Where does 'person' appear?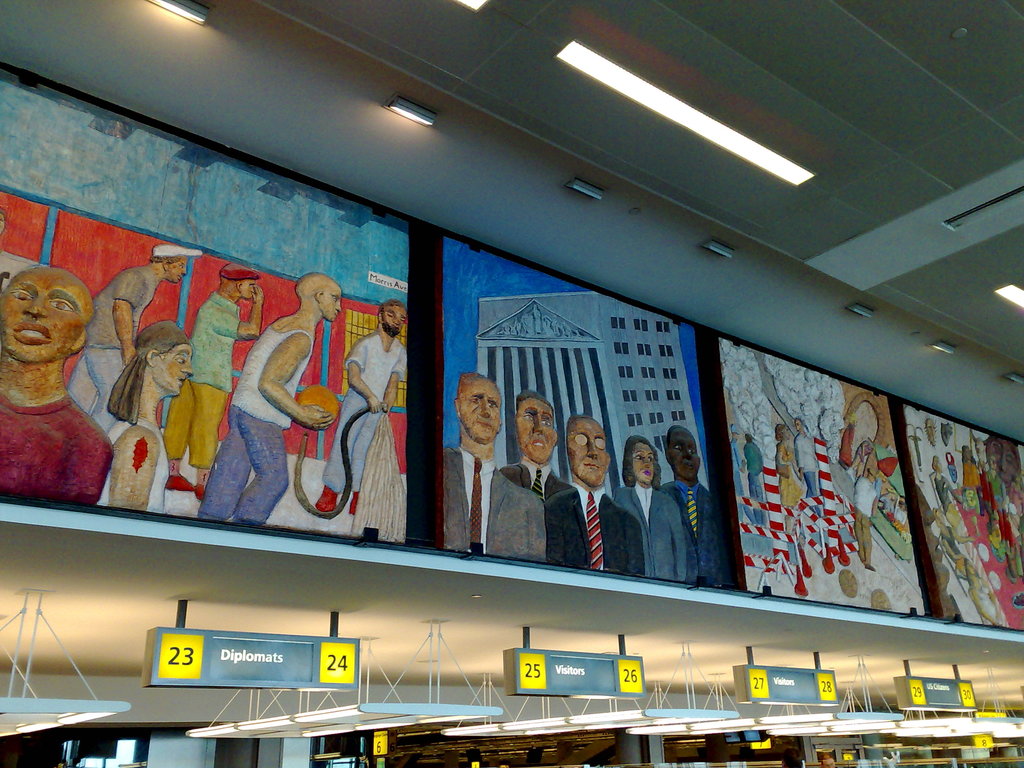
Appears at [193,273,342,536].
